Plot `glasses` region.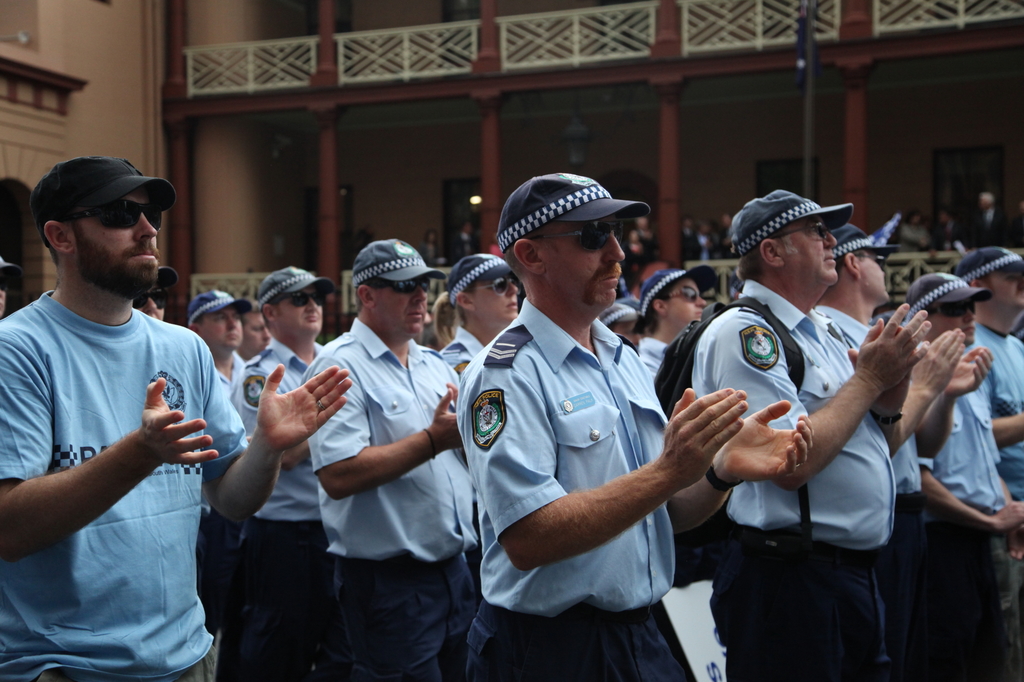
Plotted at [657, 282, 706, 303].
